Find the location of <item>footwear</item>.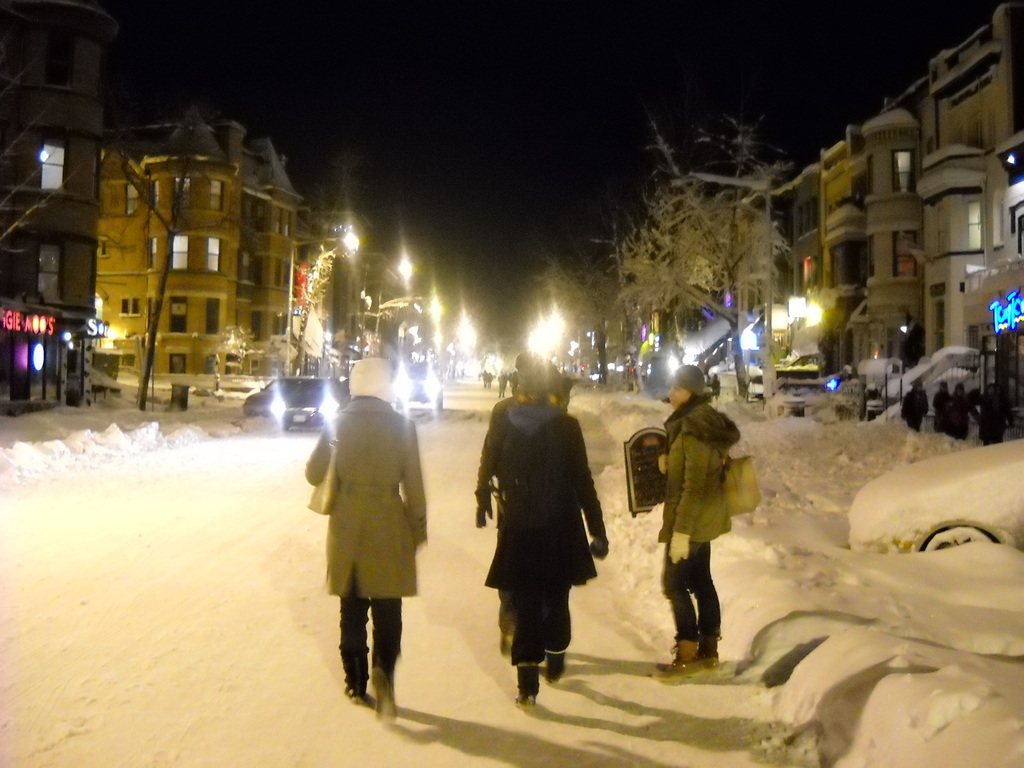
Location: [545, 639, 568, 680].
